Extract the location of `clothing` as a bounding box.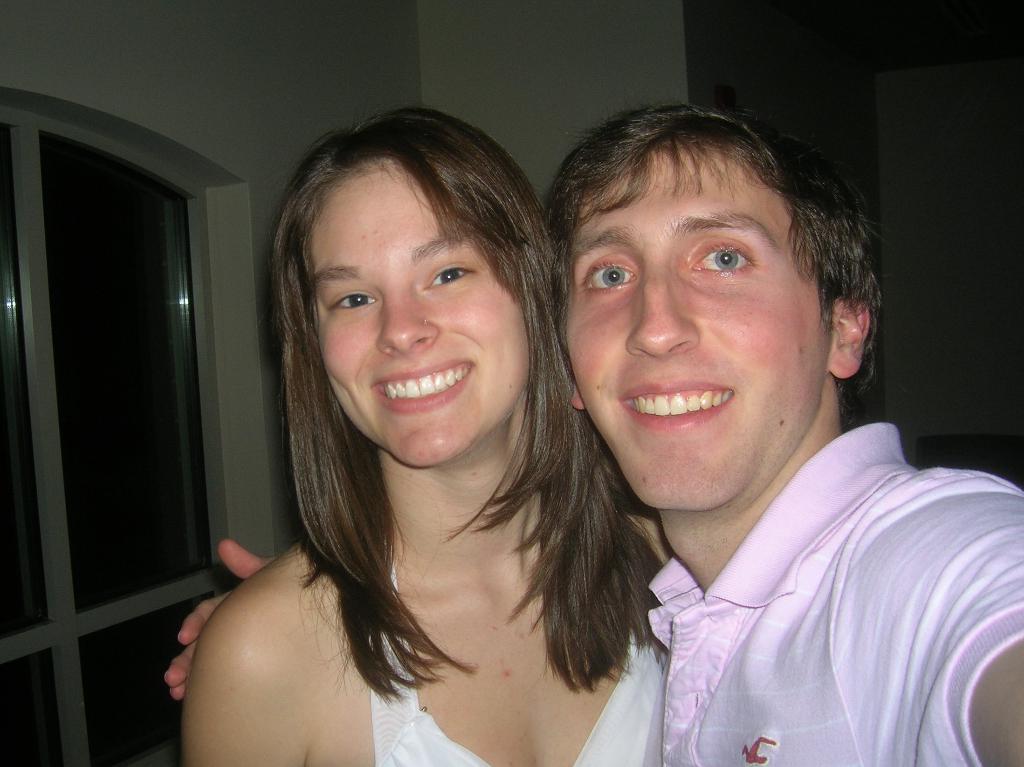
547/329/1006/766.
